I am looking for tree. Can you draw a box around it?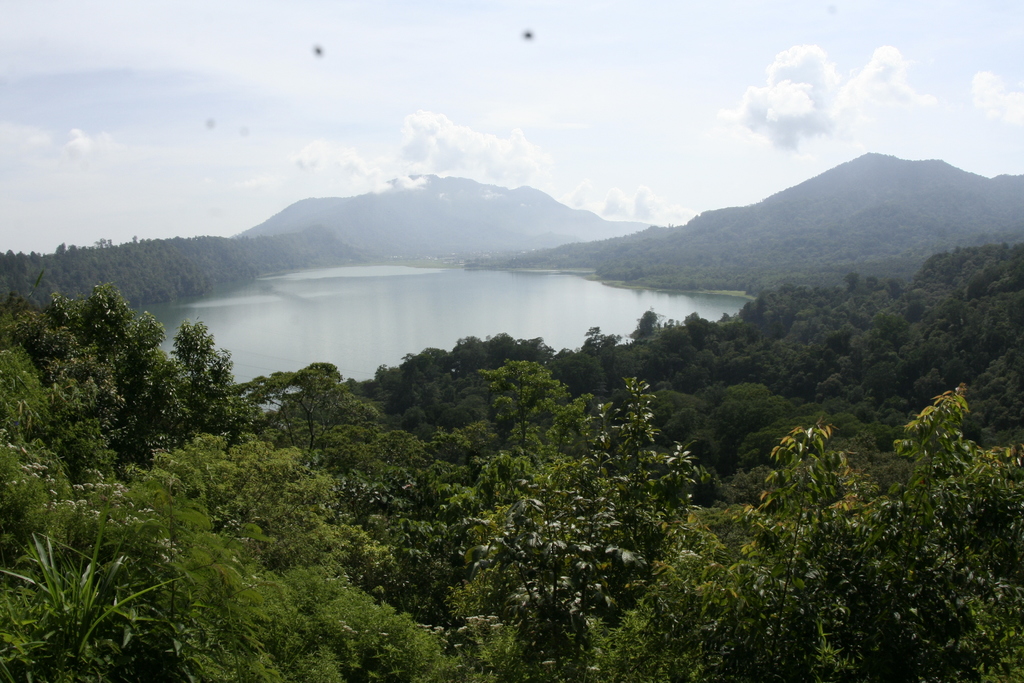
Sure, the bounding box is (left=26, top=249, right=182, bottom=511).
